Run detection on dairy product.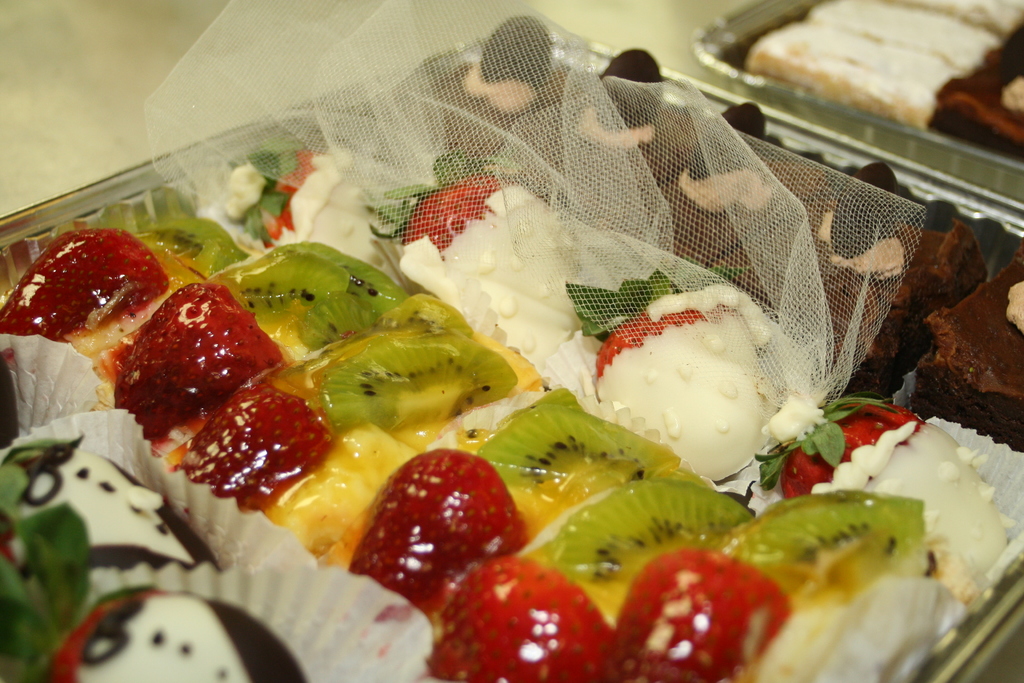
Result: bbox(34, 566, 321, 682).
